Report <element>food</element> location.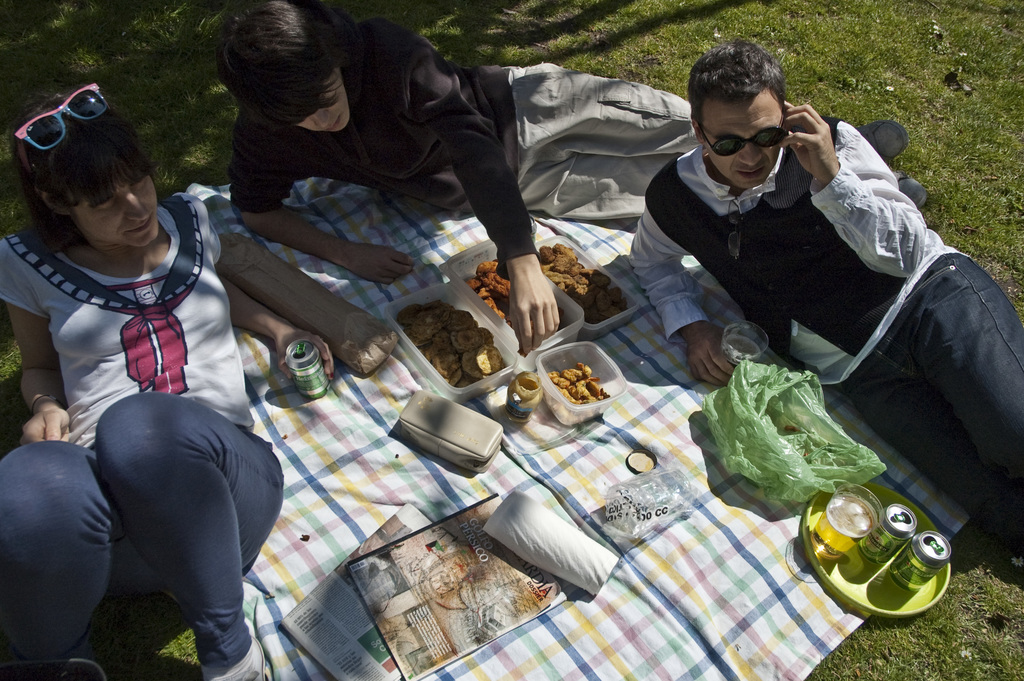
Report: <region>405, 295, 492, 374</region>.
